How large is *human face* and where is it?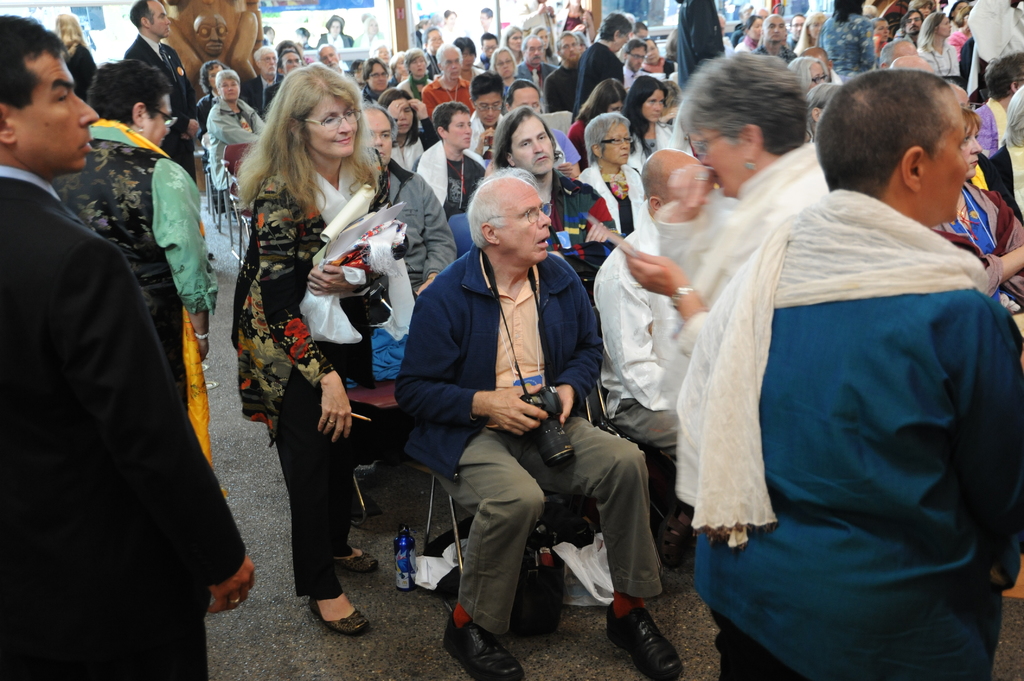
Bounding box: 491/45/515/79.
